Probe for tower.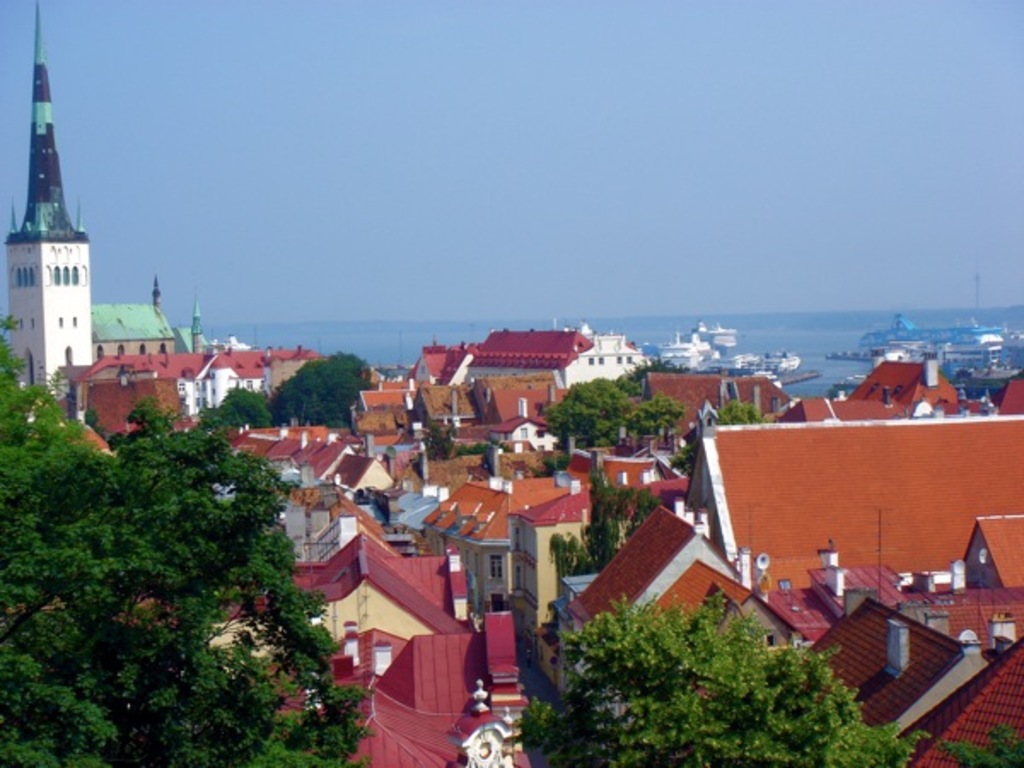
Probe result: <box>0,20,97,411</box>.
